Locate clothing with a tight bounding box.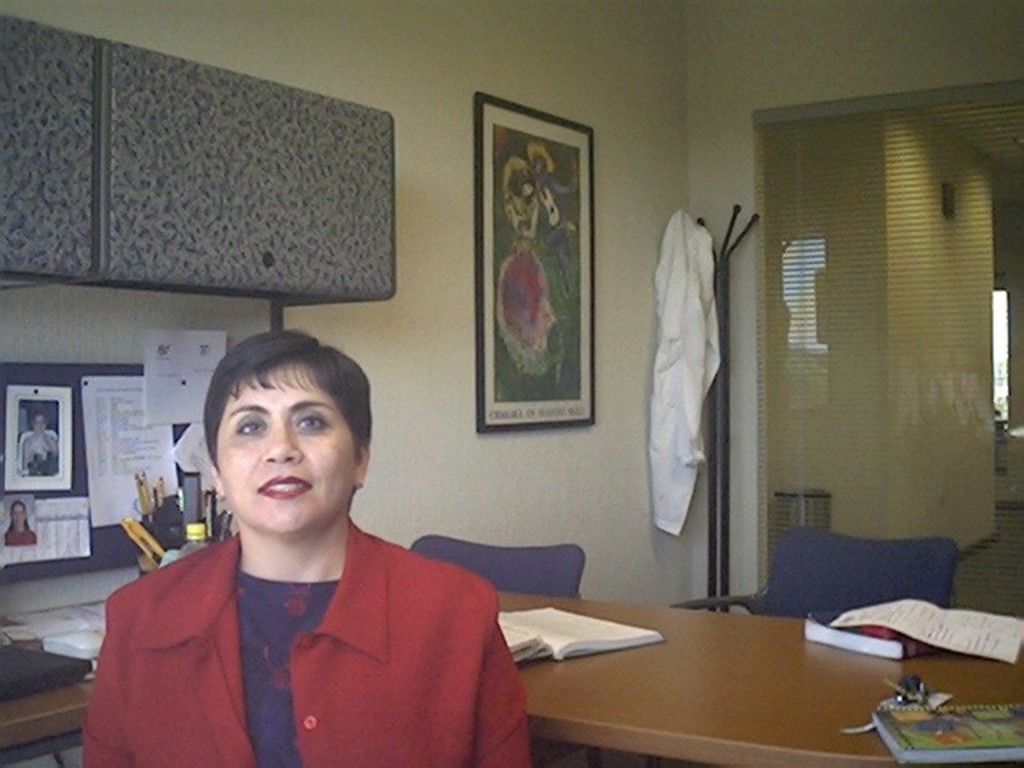
pyautogui.locateOnScreen(106, 478, 538, 765).
